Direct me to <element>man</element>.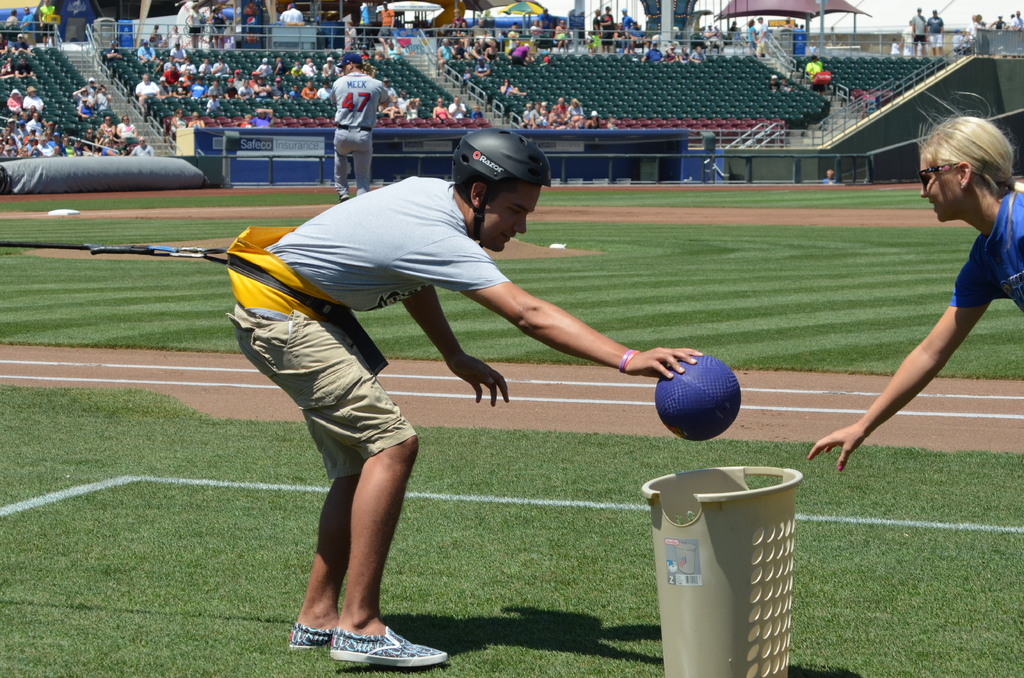
Direction: [x1=251, y1=106, x2=273, y2=127].
